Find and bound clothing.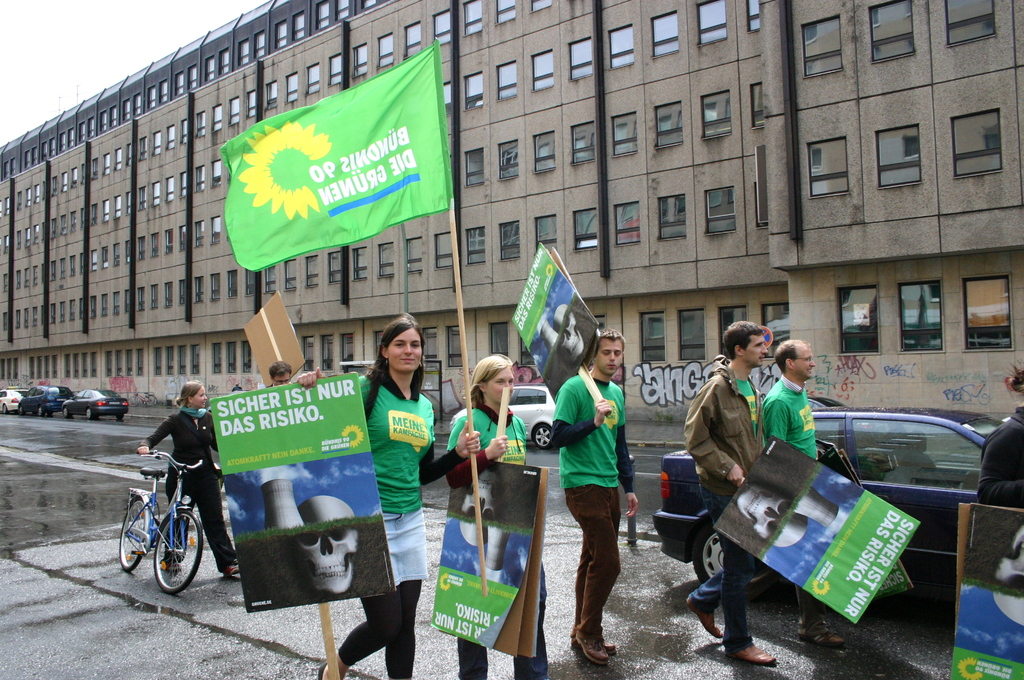
Bound: 138 417 238 567.
